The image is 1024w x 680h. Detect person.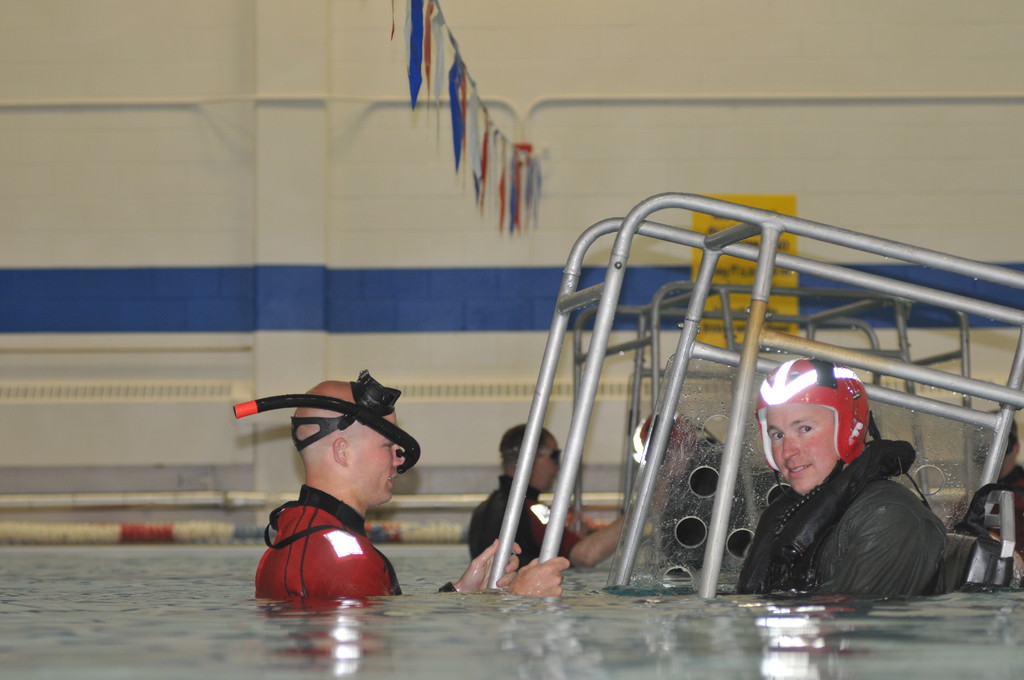
Detection: box=[730, 362, 947, 609].
